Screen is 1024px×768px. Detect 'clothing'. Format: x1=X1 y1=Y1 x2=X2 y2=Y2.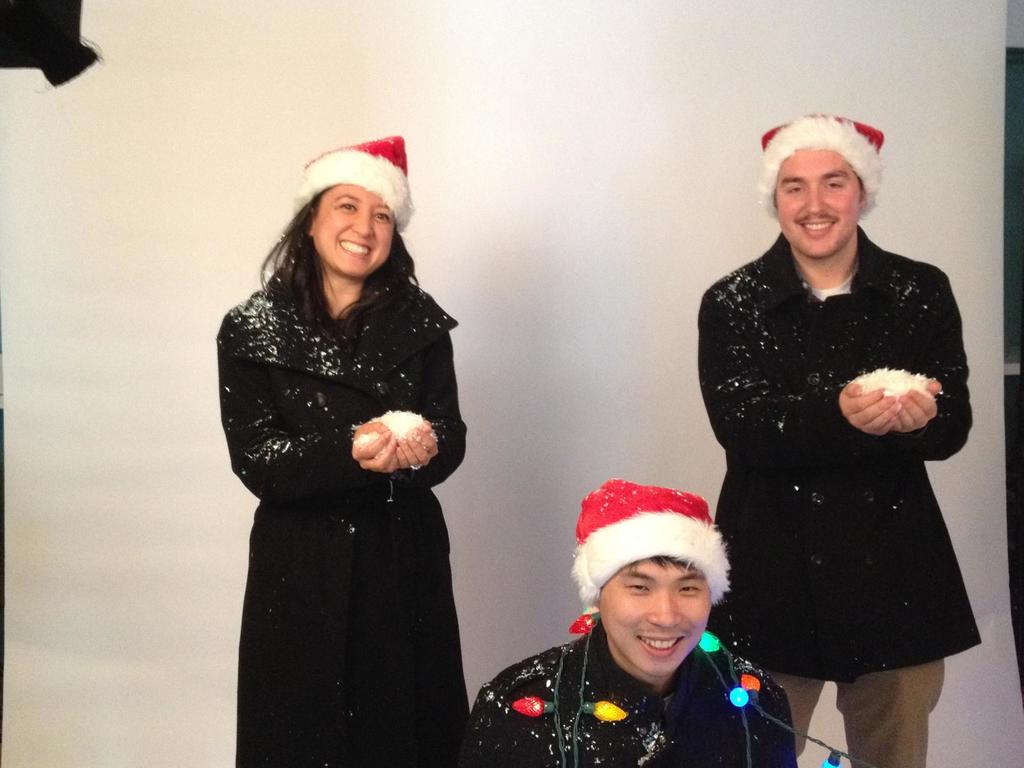
x1=470 y1=474 x2=802 y2=767.
